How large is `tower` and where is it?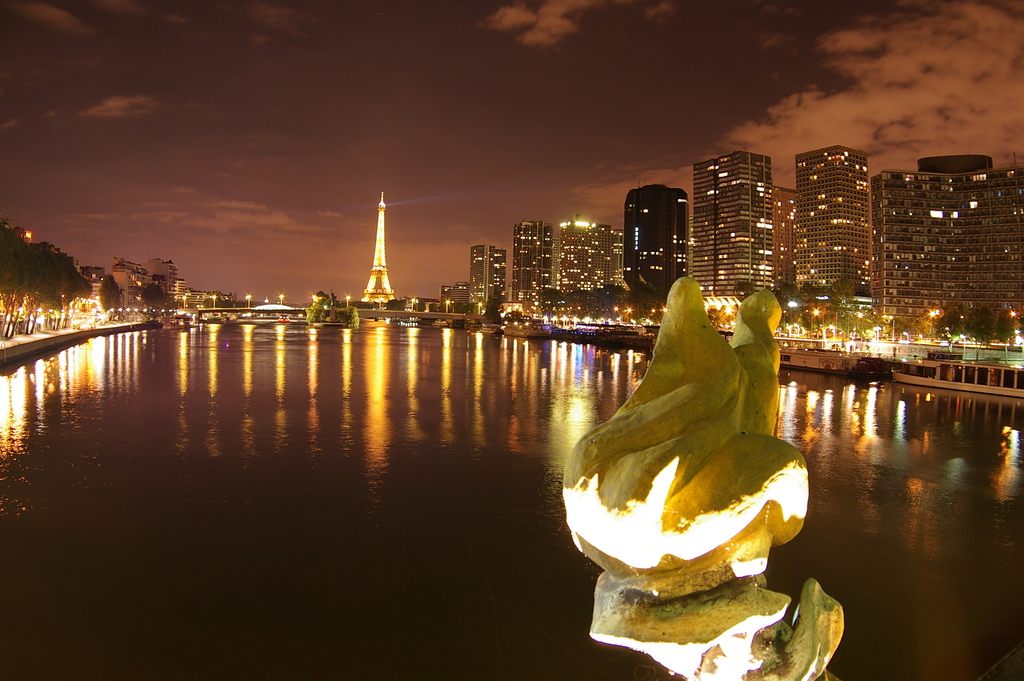
Bounding box: 795 151 867 295.
